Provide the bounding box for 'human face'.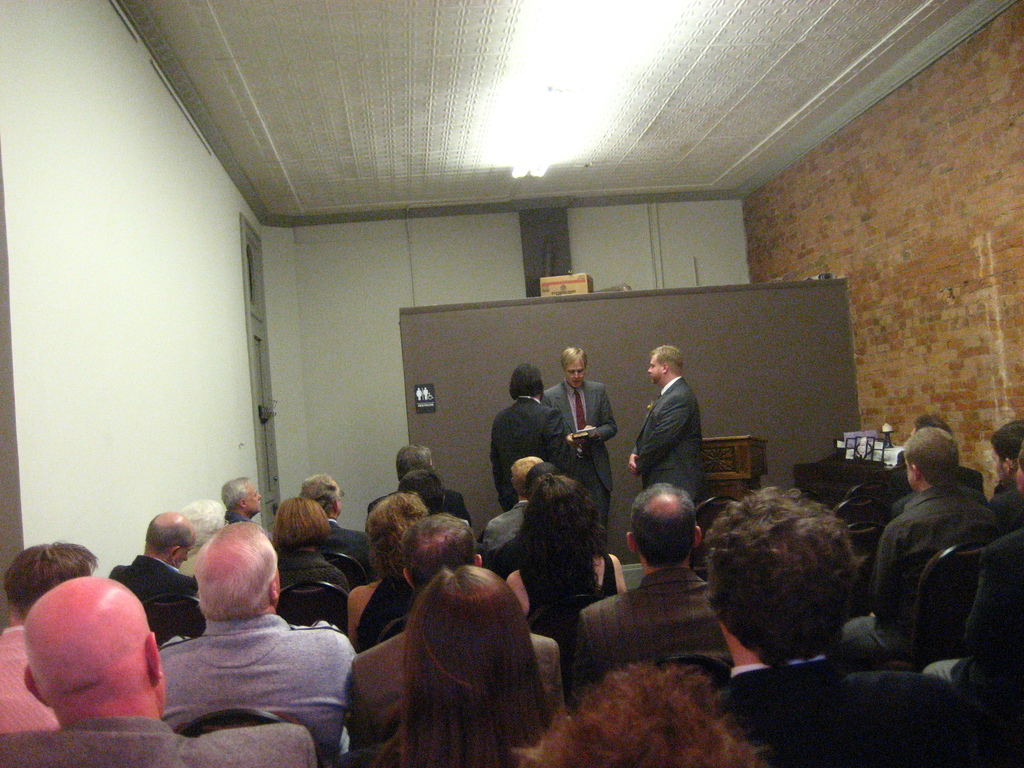
rect(646, 355, 660, 382).
